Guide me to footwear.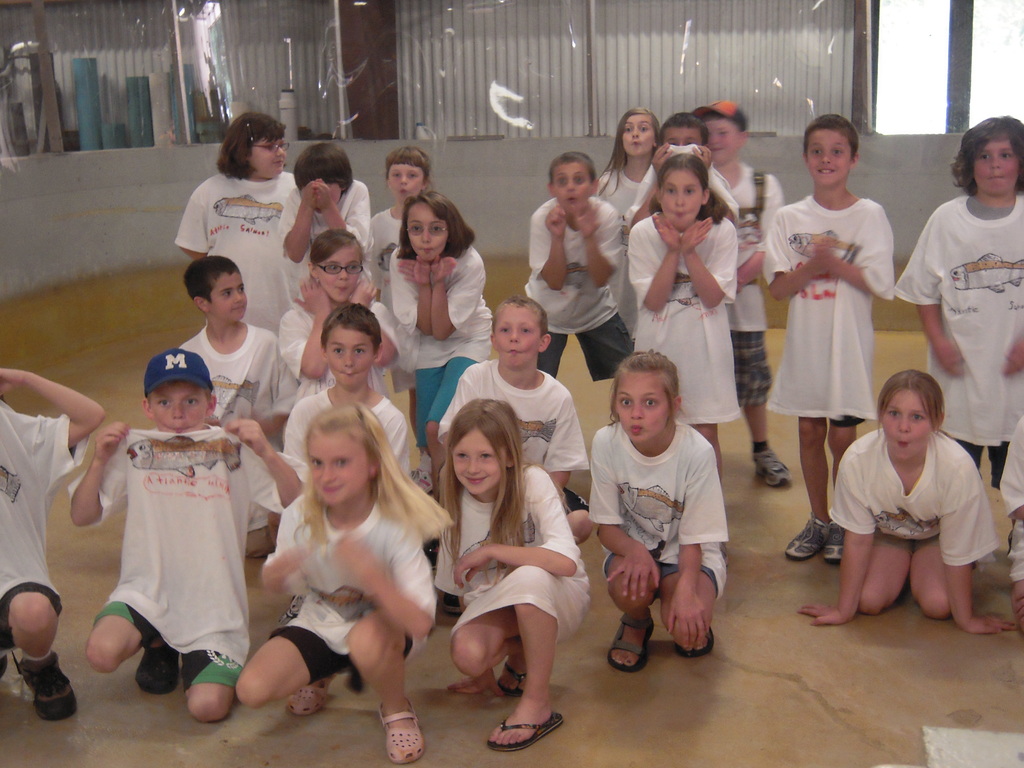
Guidance: (786, 515, 823, 564).
